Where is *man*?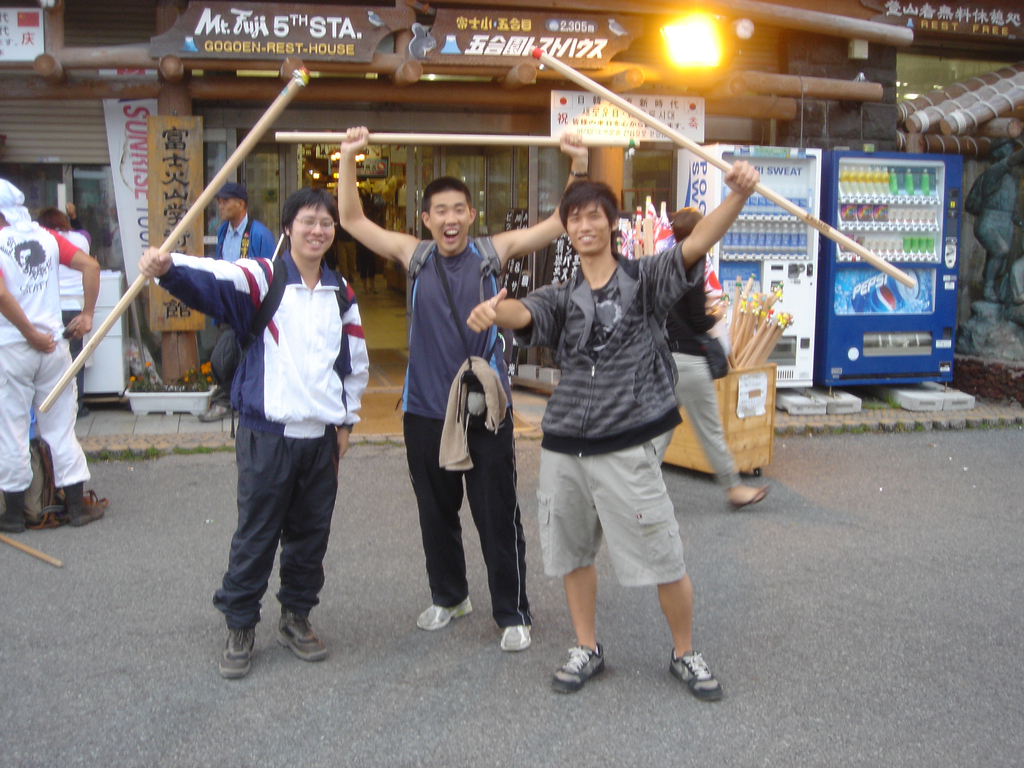
crop(337, 123, 588, 653).
